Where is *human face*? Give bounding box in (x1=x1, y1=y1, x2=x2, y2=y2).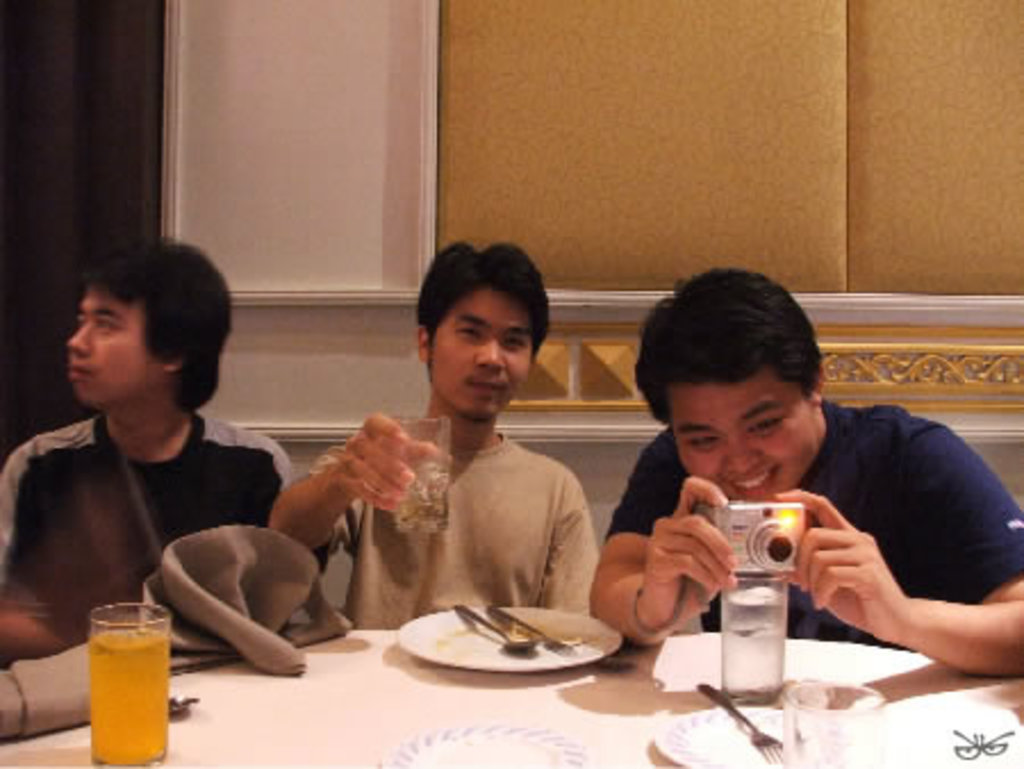
(x1=664, y1=382, x2=824, y2=501).
